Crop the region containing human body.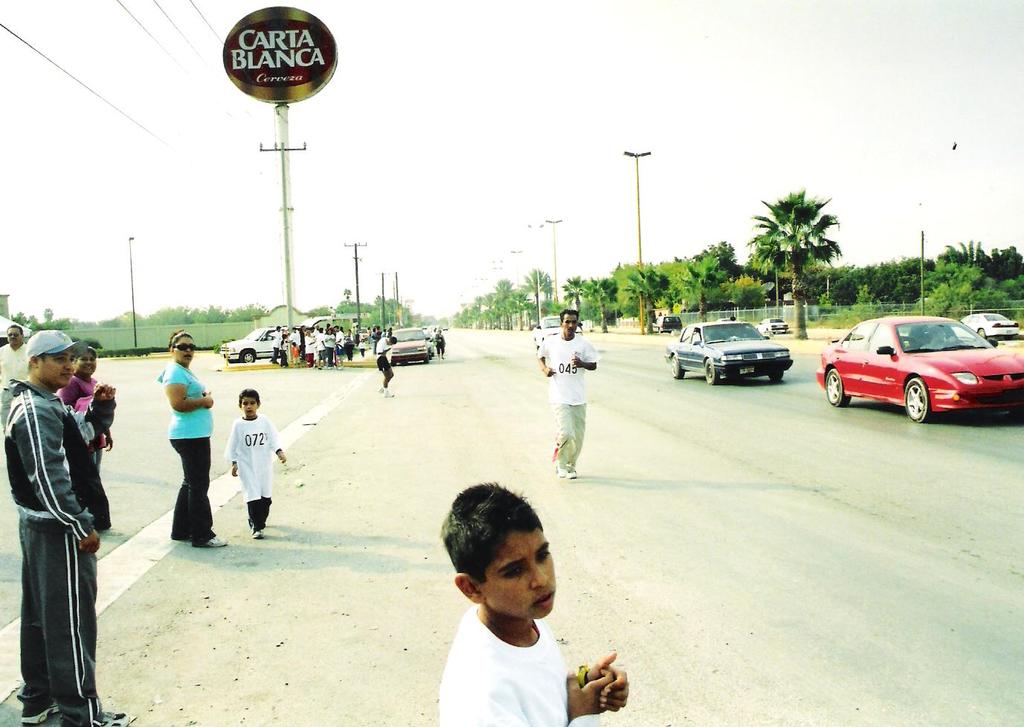
Crop region: 0,321,33,425.
